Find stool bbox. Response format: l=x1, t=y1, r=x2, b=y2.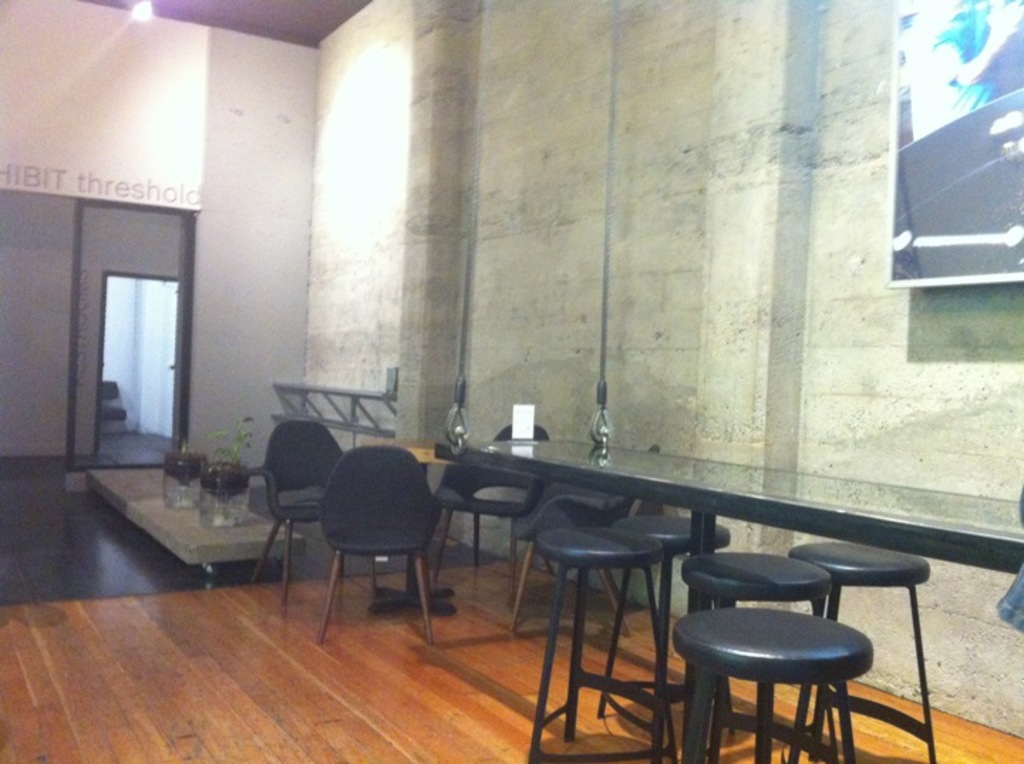
l=802, t=548, r=939, b=763.
